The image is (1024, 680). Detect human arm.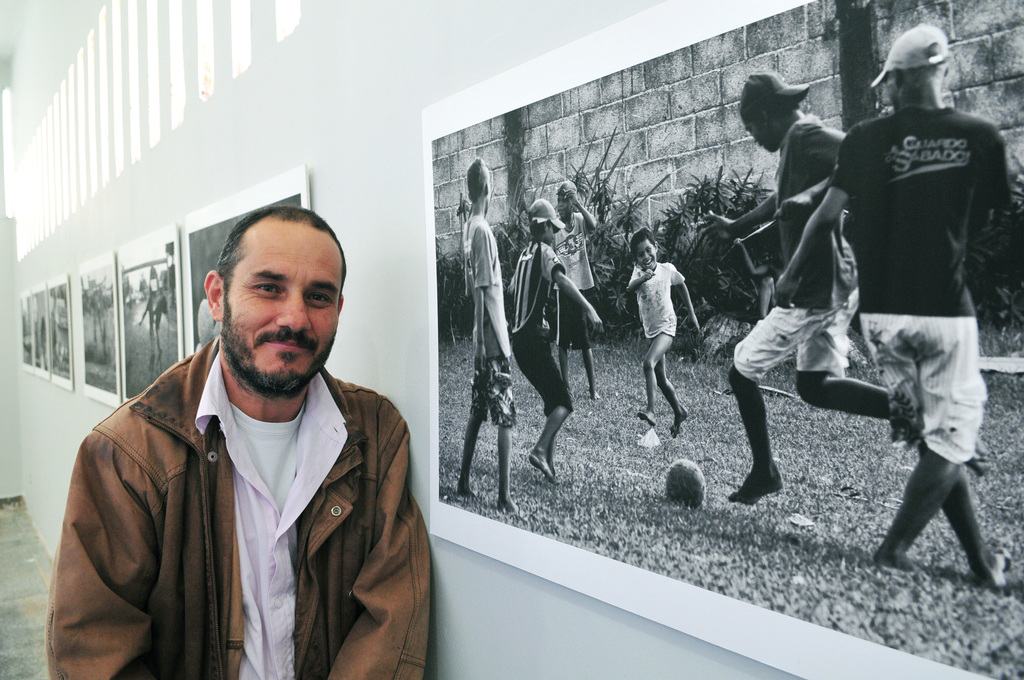
Detection: (left=669, top=266, right=701, bottom=336).
